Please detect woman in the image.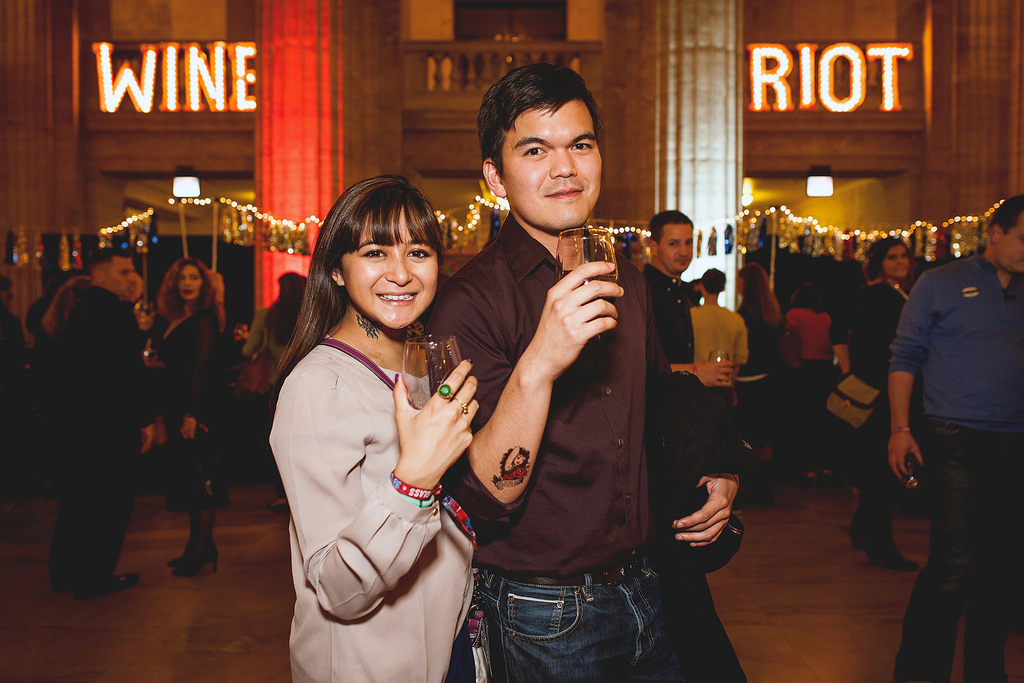
Rect(144, 252, 235, 590).
